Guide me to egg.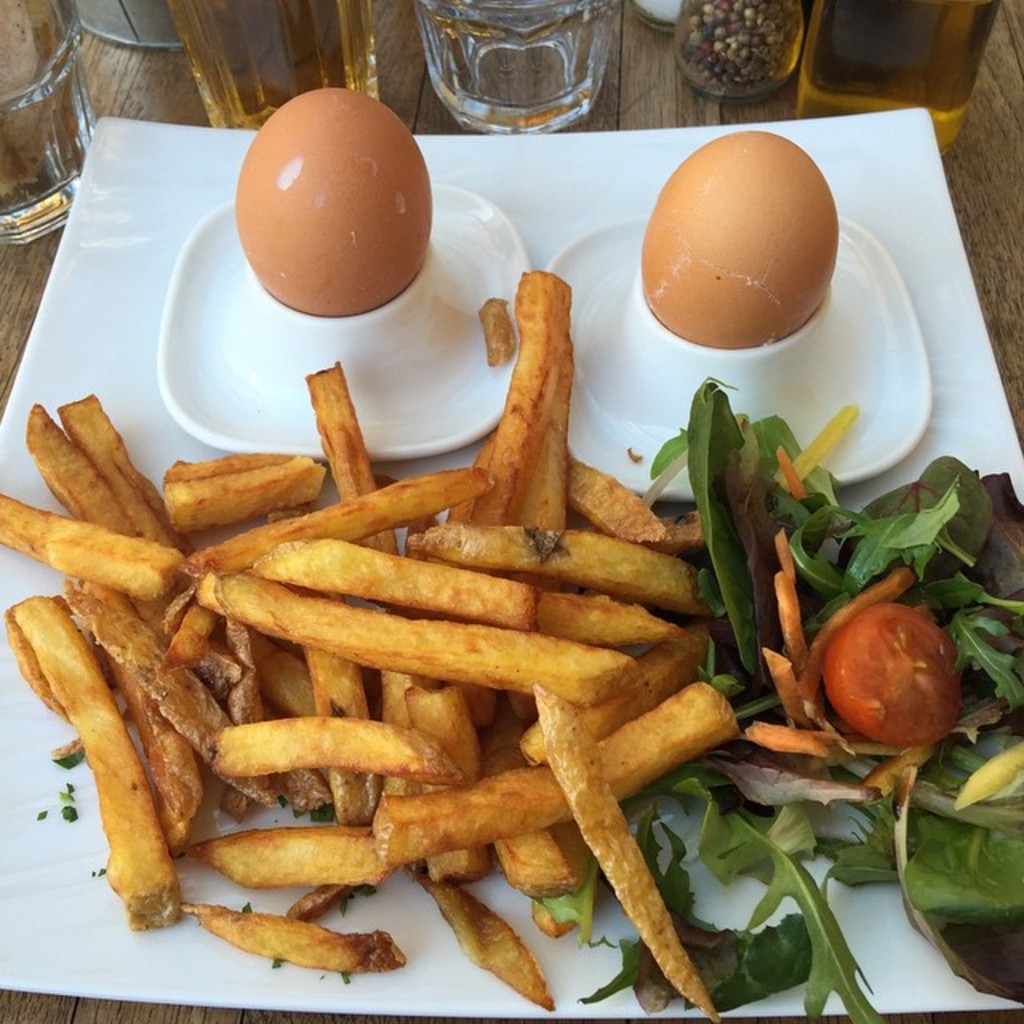
Guidance: 232:91:434:315.
